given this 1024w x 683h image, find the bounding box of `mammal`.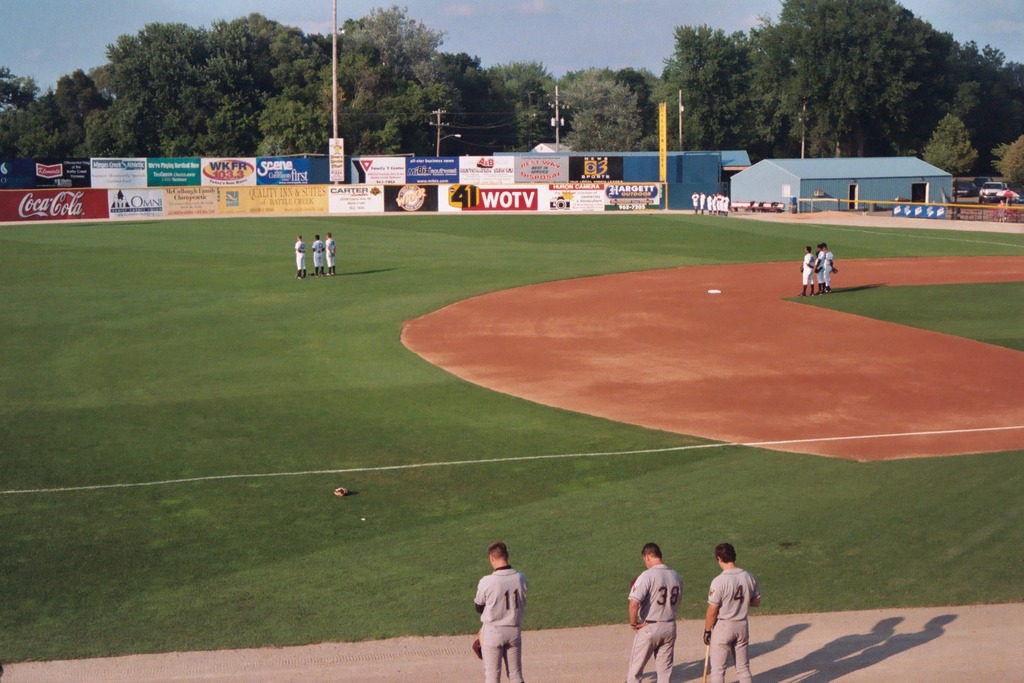
[x1=1004, y1=187, x2=1016, y2=207].
